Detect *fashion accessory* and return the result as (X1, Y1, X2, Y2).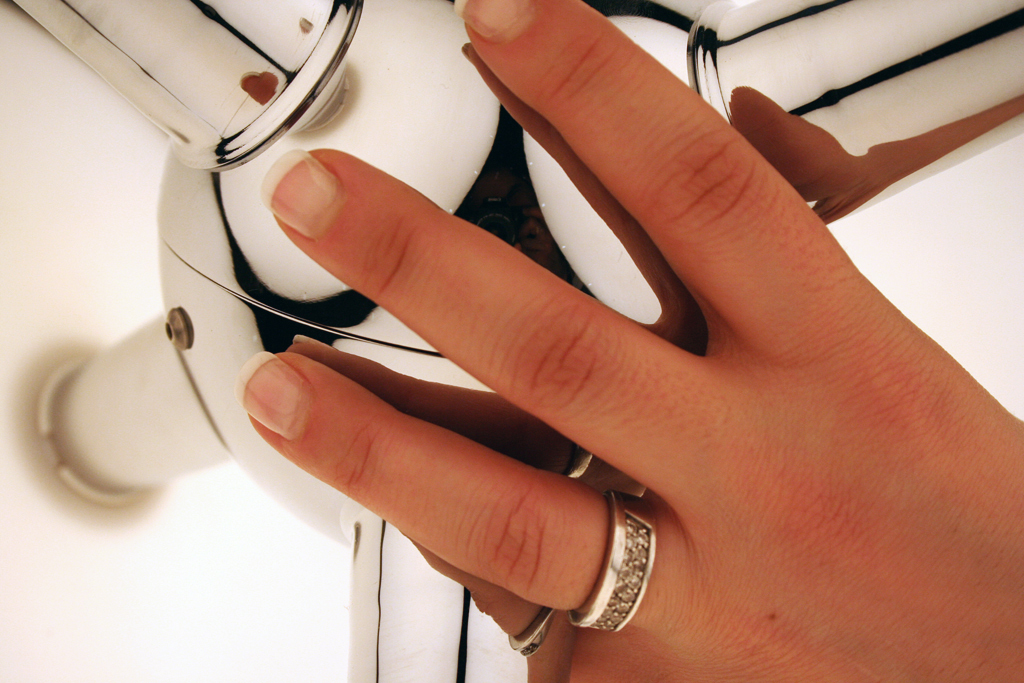
(507, 612, 555, 659).
